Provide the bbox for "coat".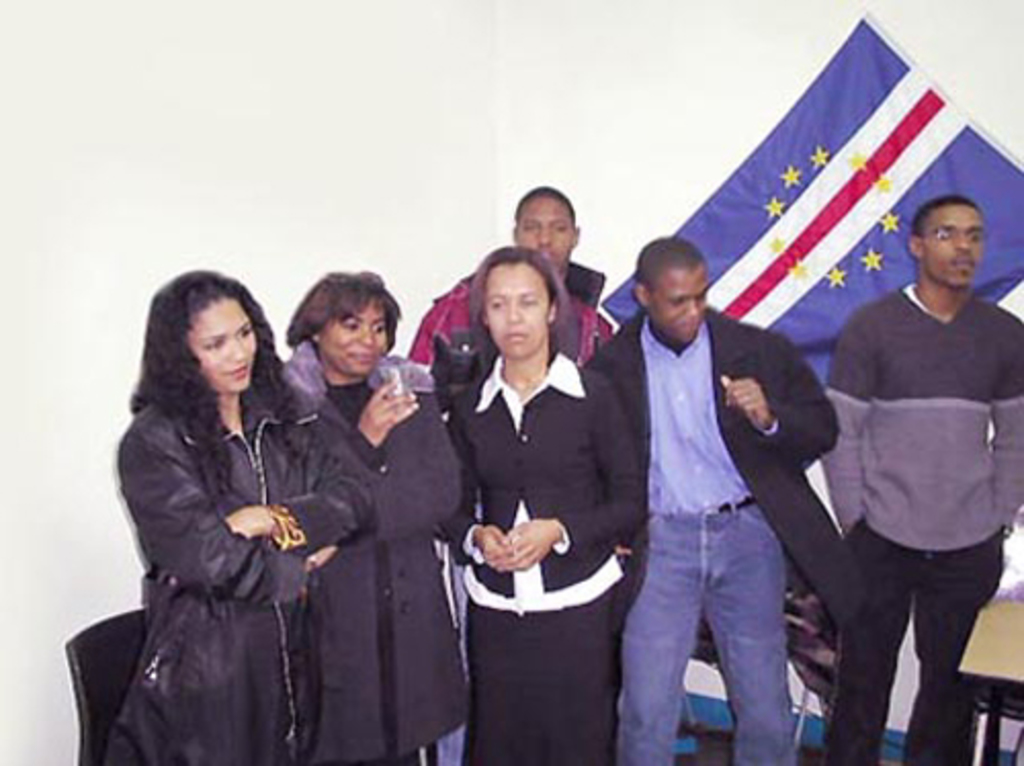
bbox=[100, 301, 375, 743].
